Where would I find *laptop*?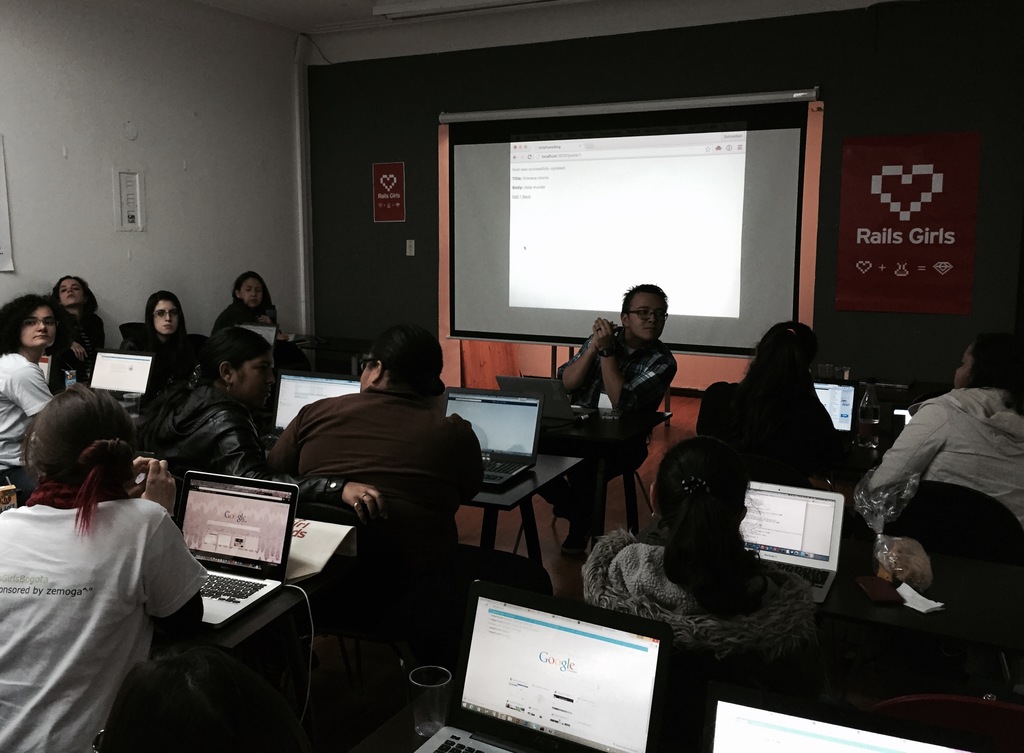
At 443,387,544,490.
